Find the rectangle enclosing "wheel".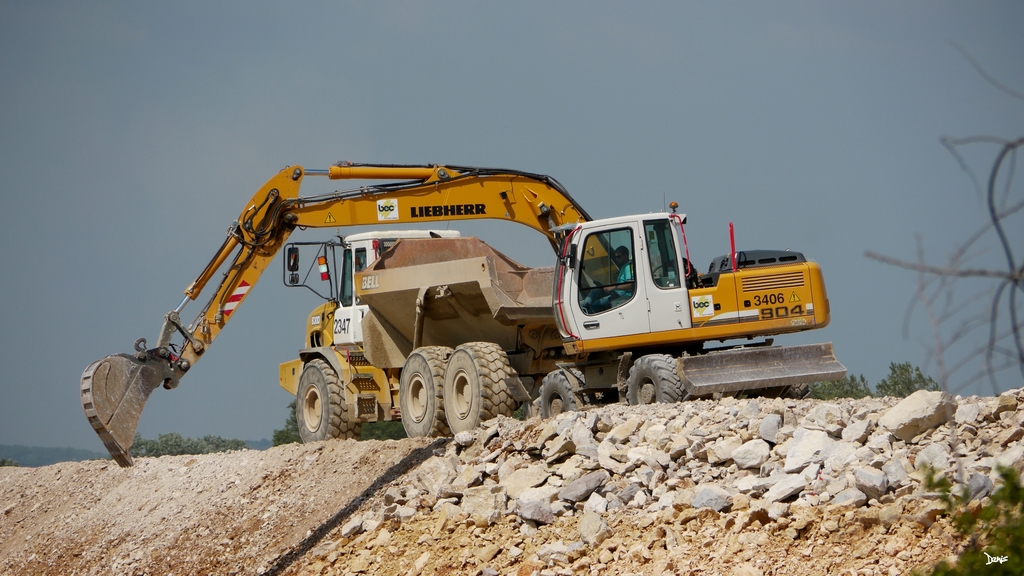
rect(538, 358, 586, 419).
